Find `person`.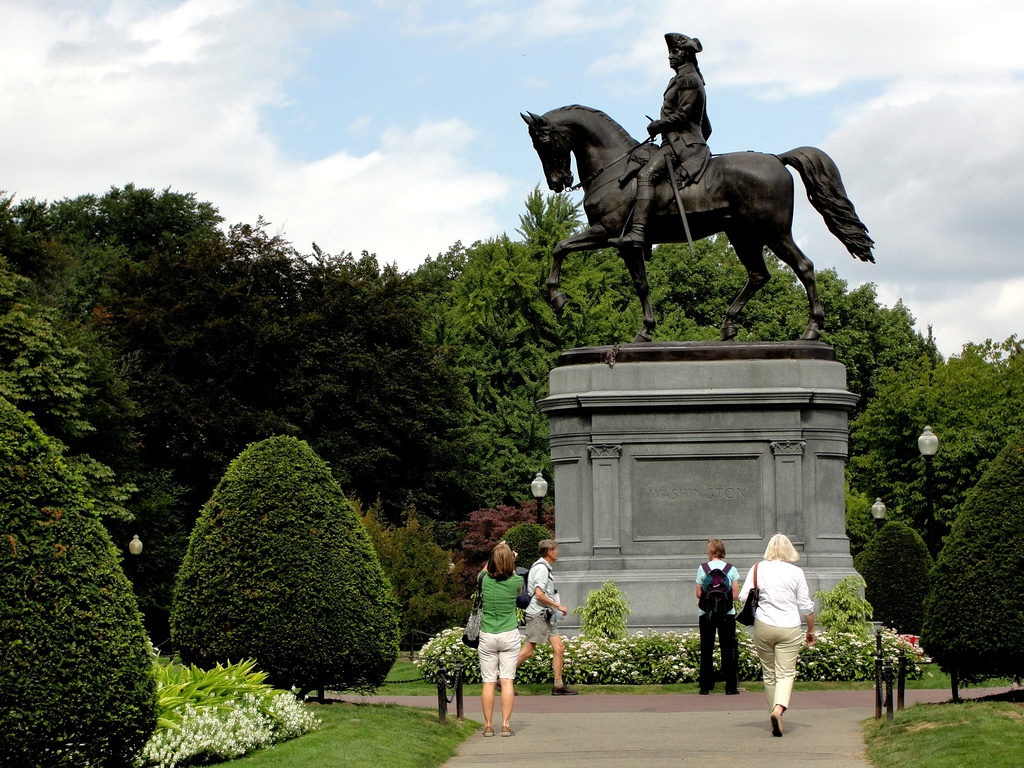
select_region(470, 539, 525, 739).
